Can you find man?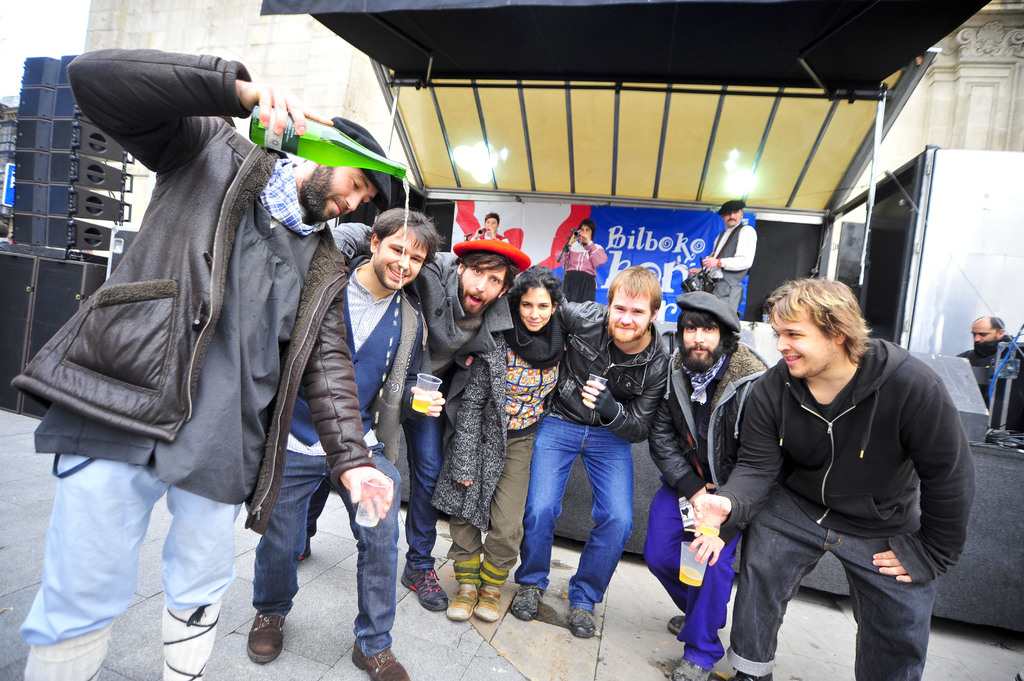
Yes, bounding box: box(637, 284, 772, 680).
